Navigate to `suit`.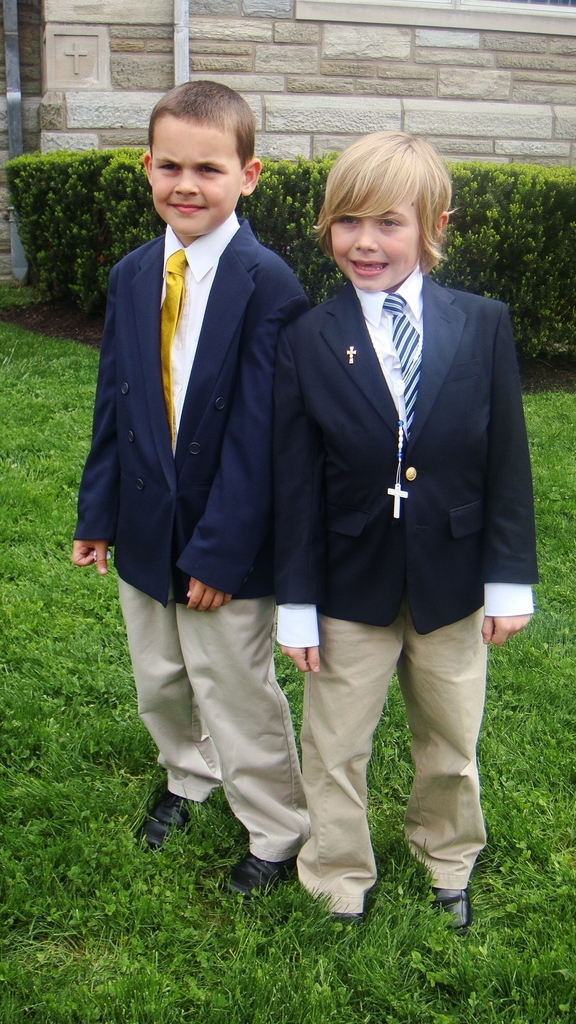
Navigation target: x1=265 y1=141 x2=518 y2=872.
